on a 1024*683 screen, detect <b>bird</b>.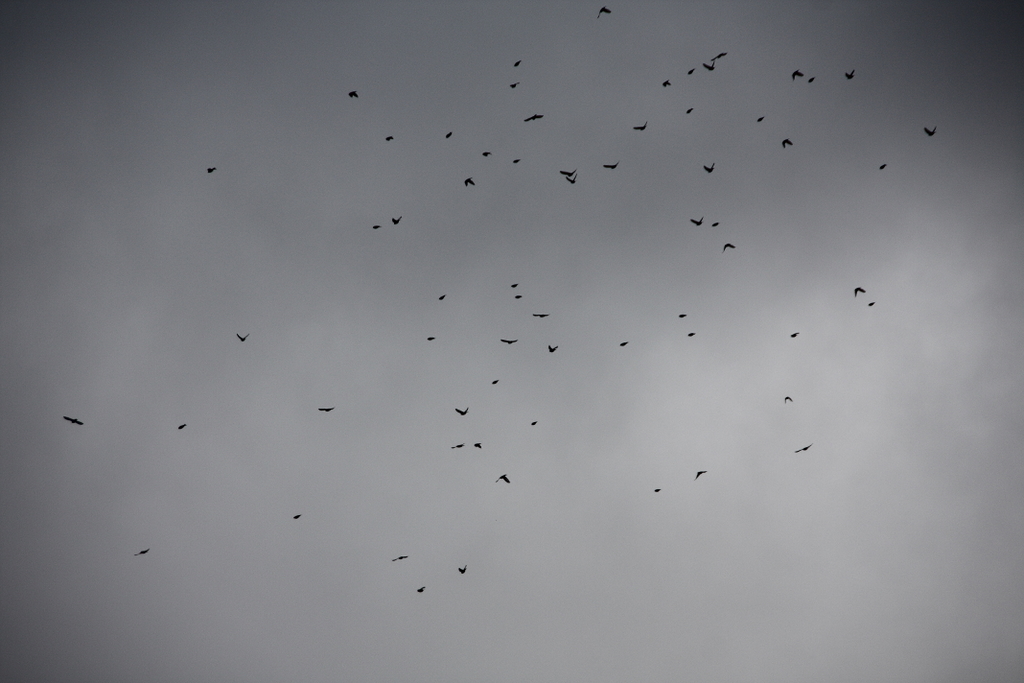
x1=525 y1=111 x2=546 y2=121.
